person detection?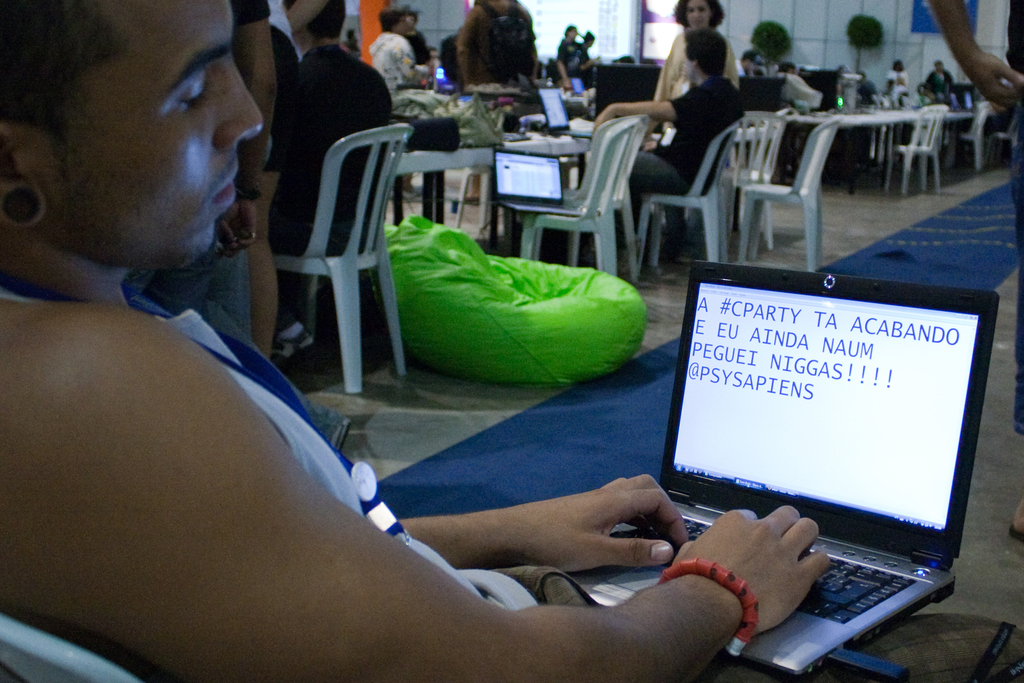
region(927, 0, 1023, 536)
